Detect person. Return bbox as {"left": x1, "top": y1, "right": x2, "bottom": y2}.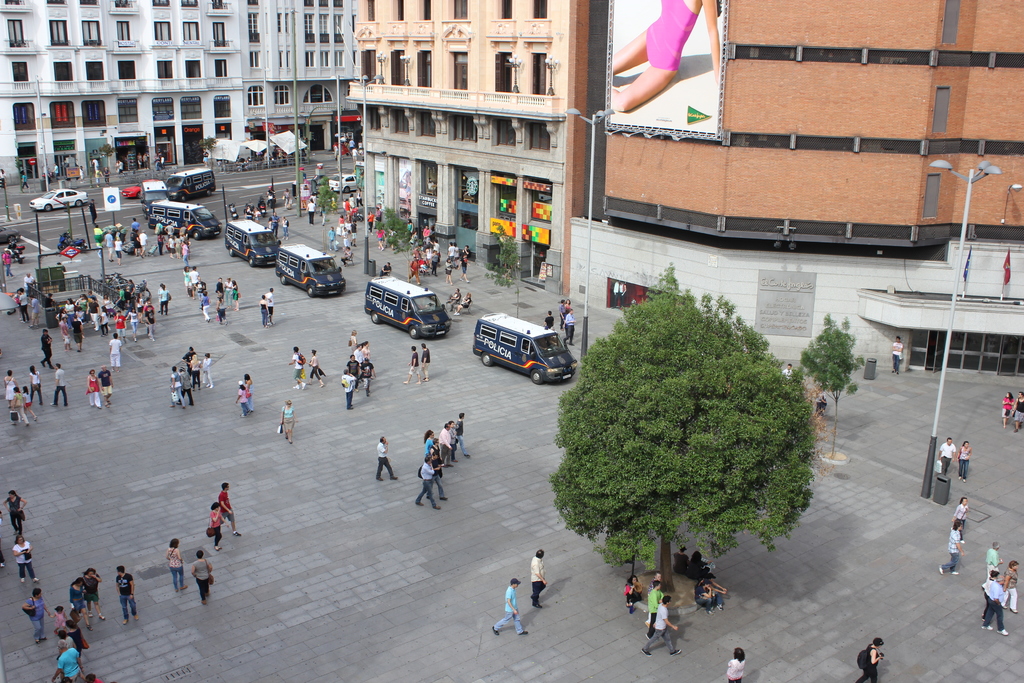
{"left": 725, "top": 648, "right": 748, "bottom": 682}.
